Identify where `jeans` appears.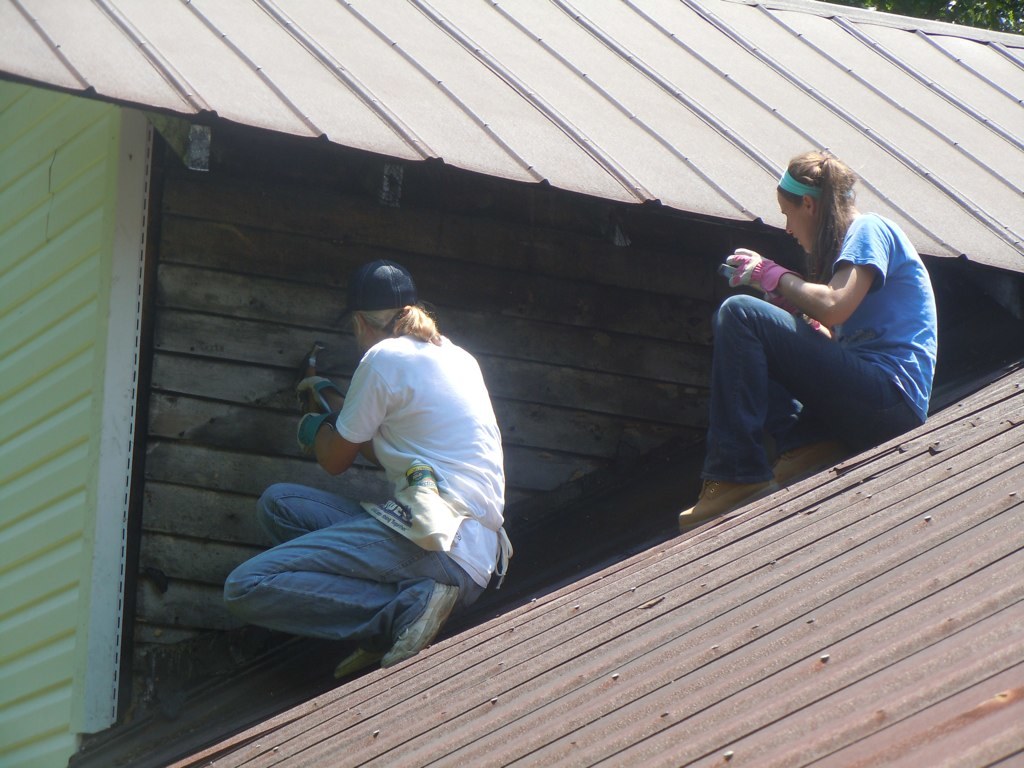
Appears at bbox=[218, 488, 477, 665].
